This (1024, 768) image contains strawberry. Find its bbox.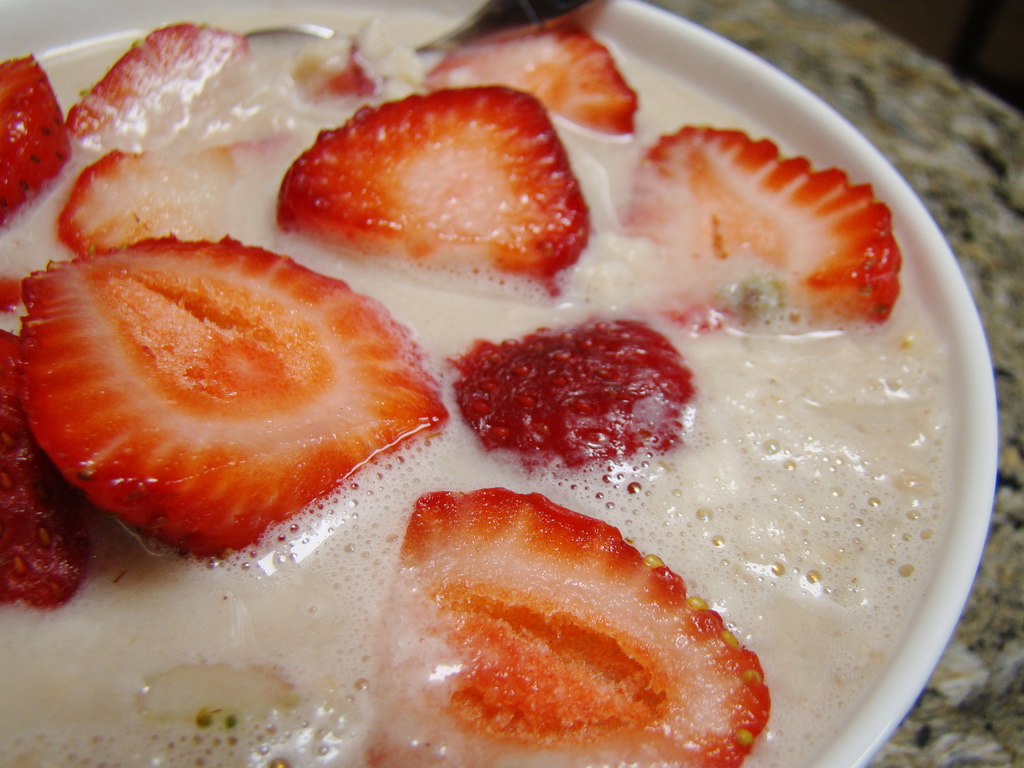
(611,120,902,340).
